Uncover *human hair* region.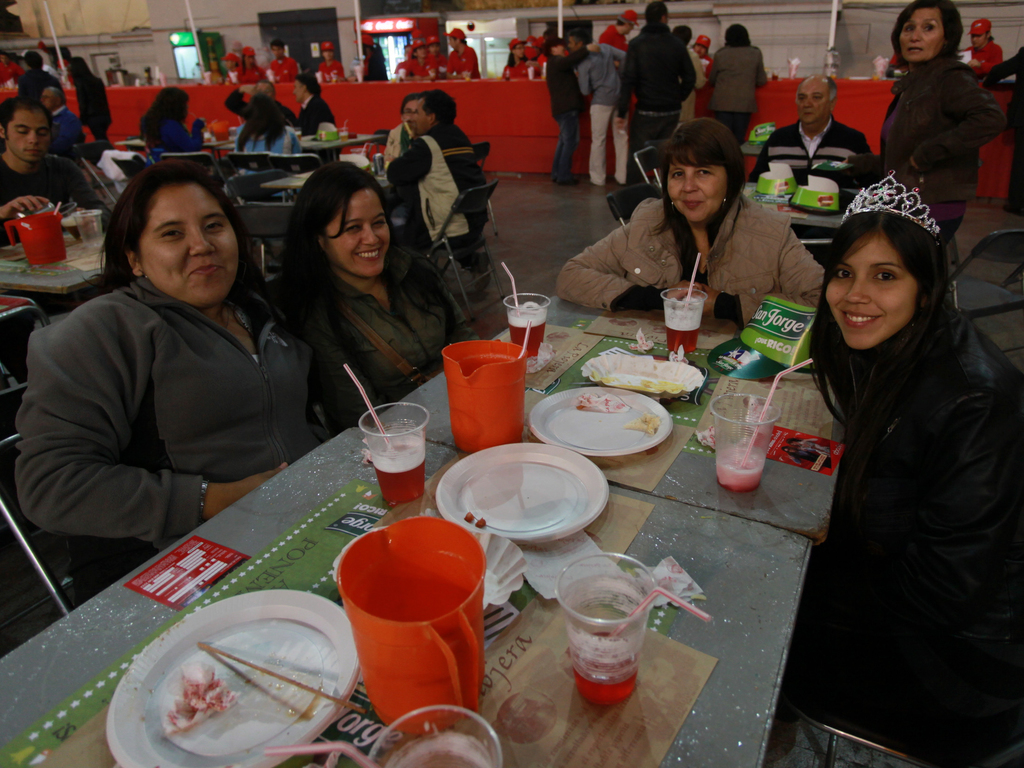
Uncovered: x1=543, y1=39, x2=563, y2=56.
